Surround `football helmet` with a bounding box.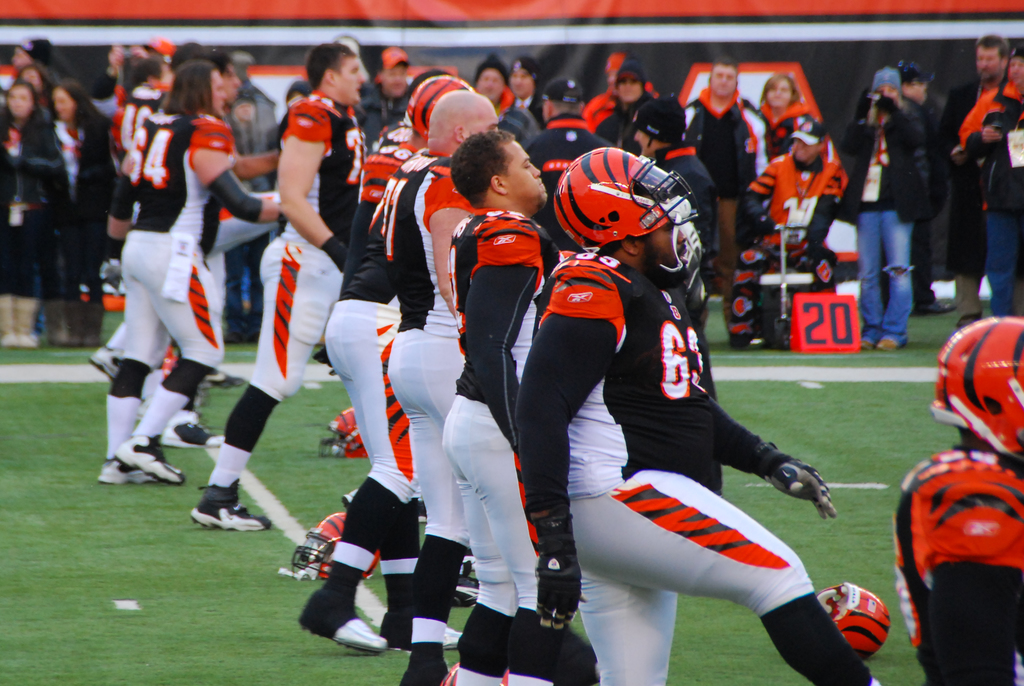
<box>813,579,892,662</box>.
